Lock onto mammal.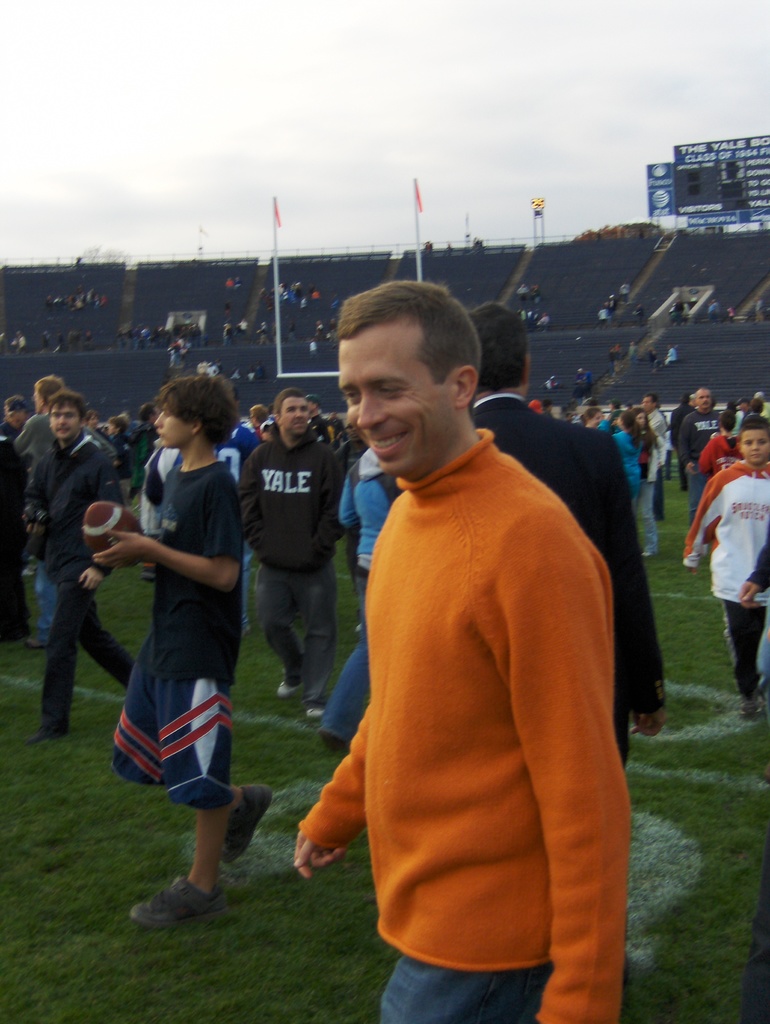
Locked: <region>232, 385, 355, 710</region>.
